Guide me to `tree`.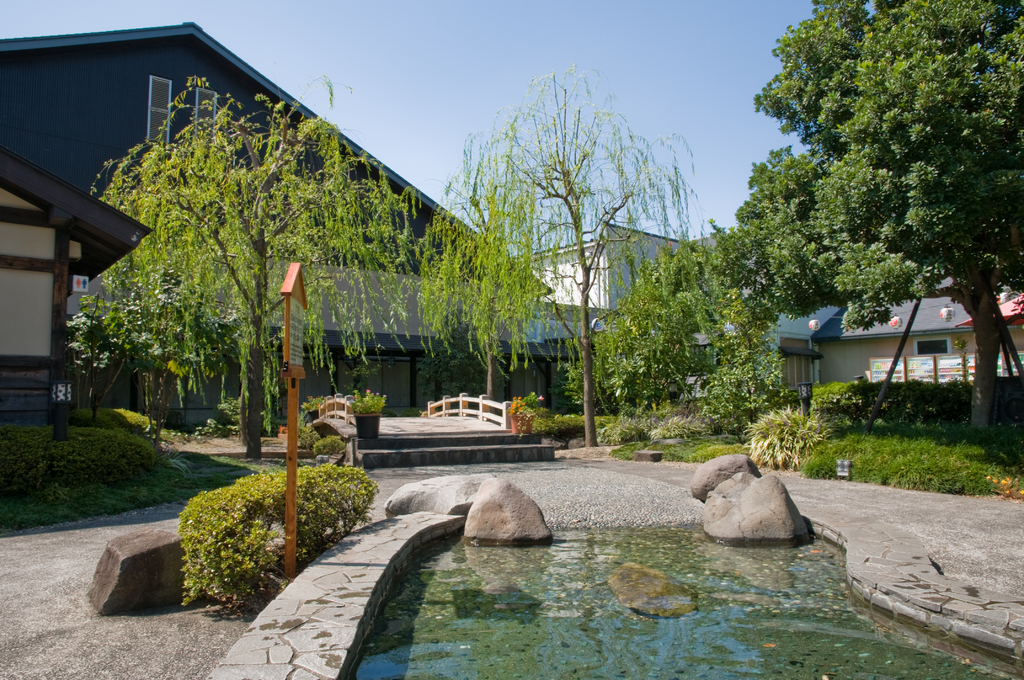
Guidance: [67,70,422,465].
